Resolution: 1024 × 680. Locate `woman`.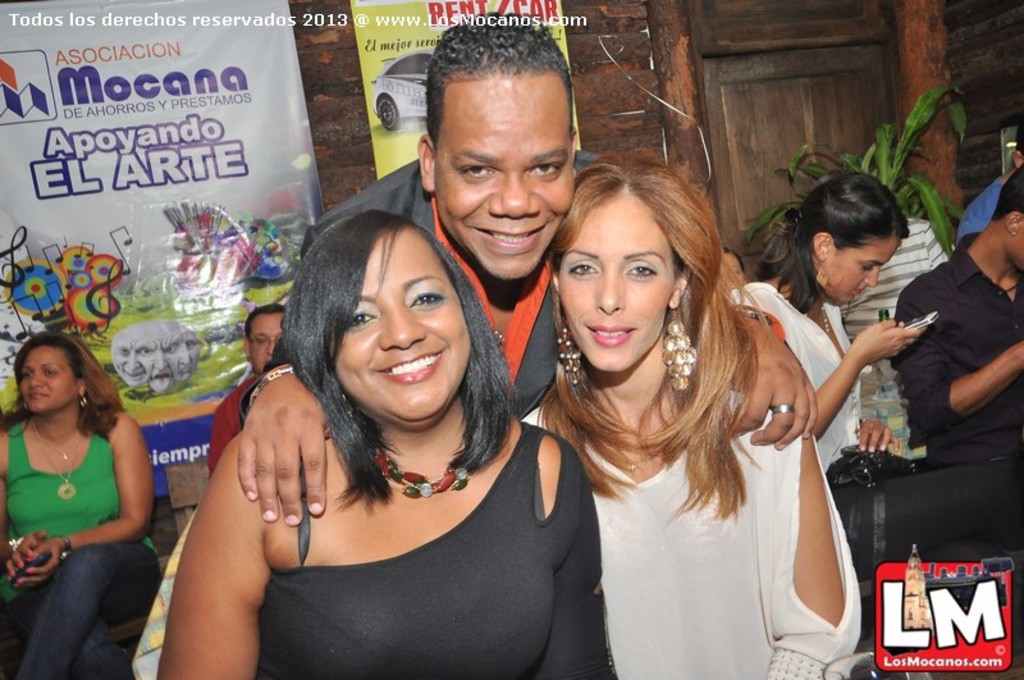
bbox(736, 168, 923, 482).
